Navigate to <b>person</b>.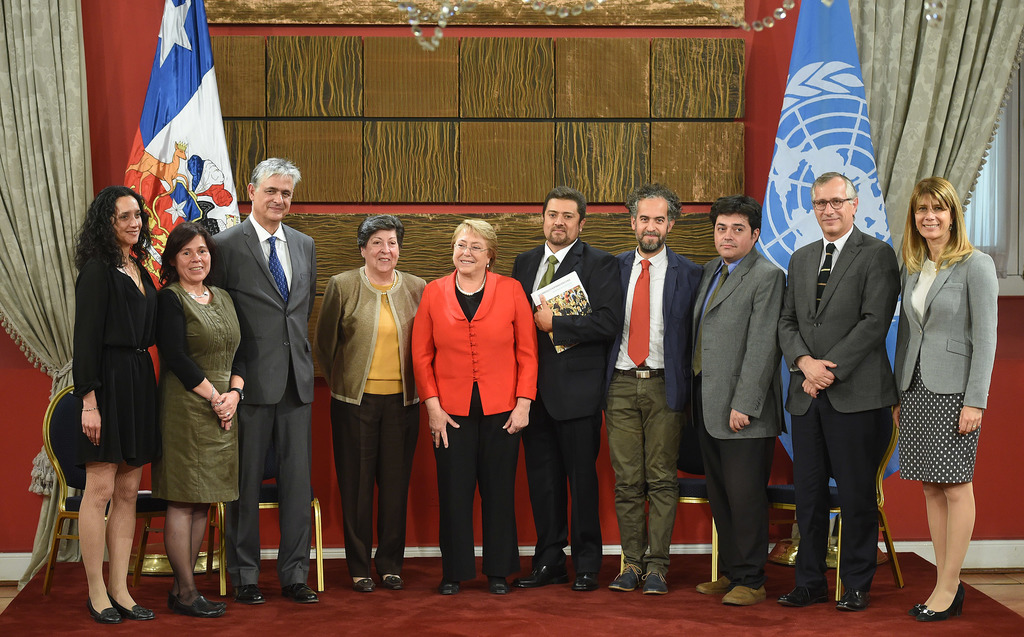
Navigation target: {"left": 308, "top": 205, "right": 433, "bottom": 593}.
